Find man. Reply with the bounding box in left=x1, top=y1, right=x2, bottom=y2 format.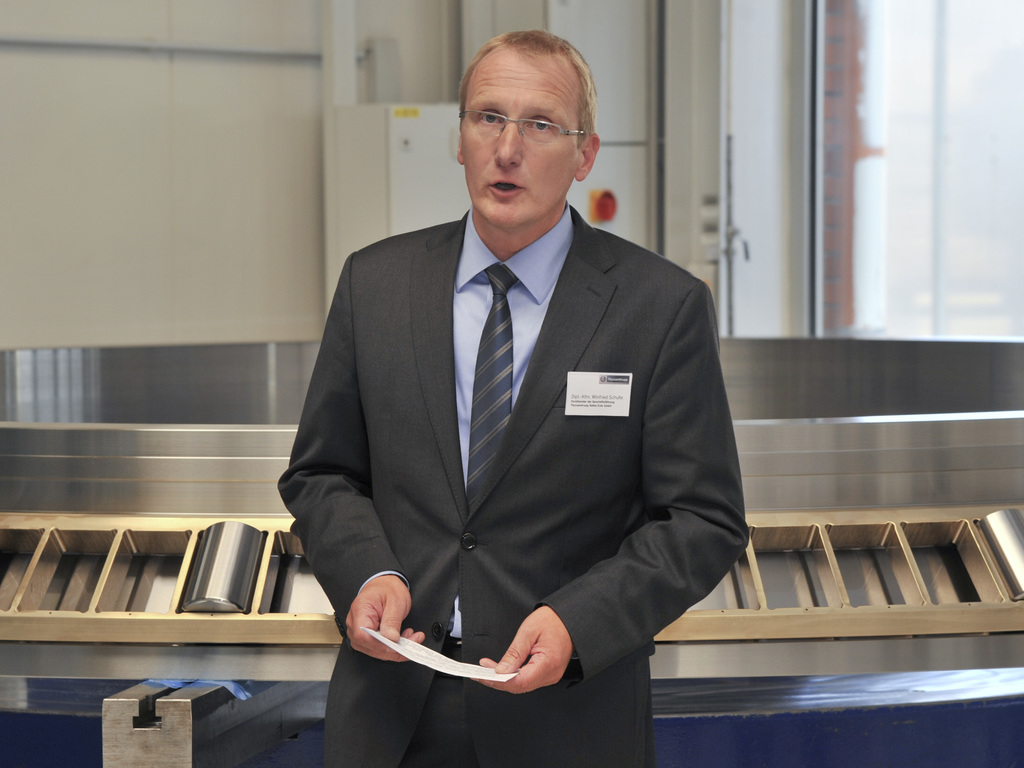
left=268, top=43, right=739, bottom=735.
